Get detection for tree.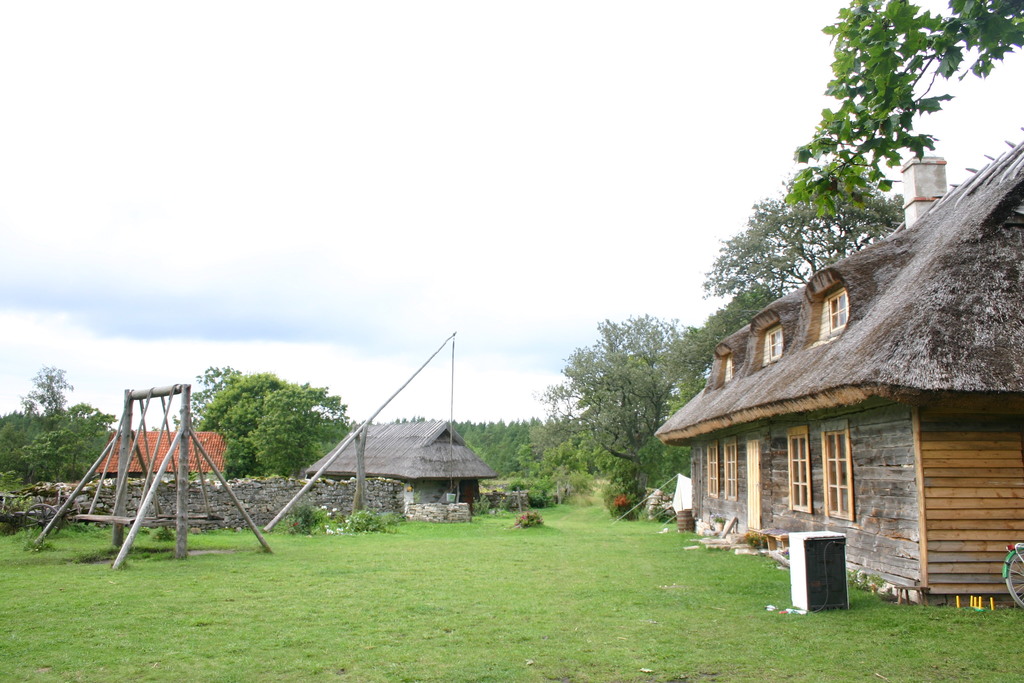
Detection: x1=534 y1=317 x2=698 y2=498.
